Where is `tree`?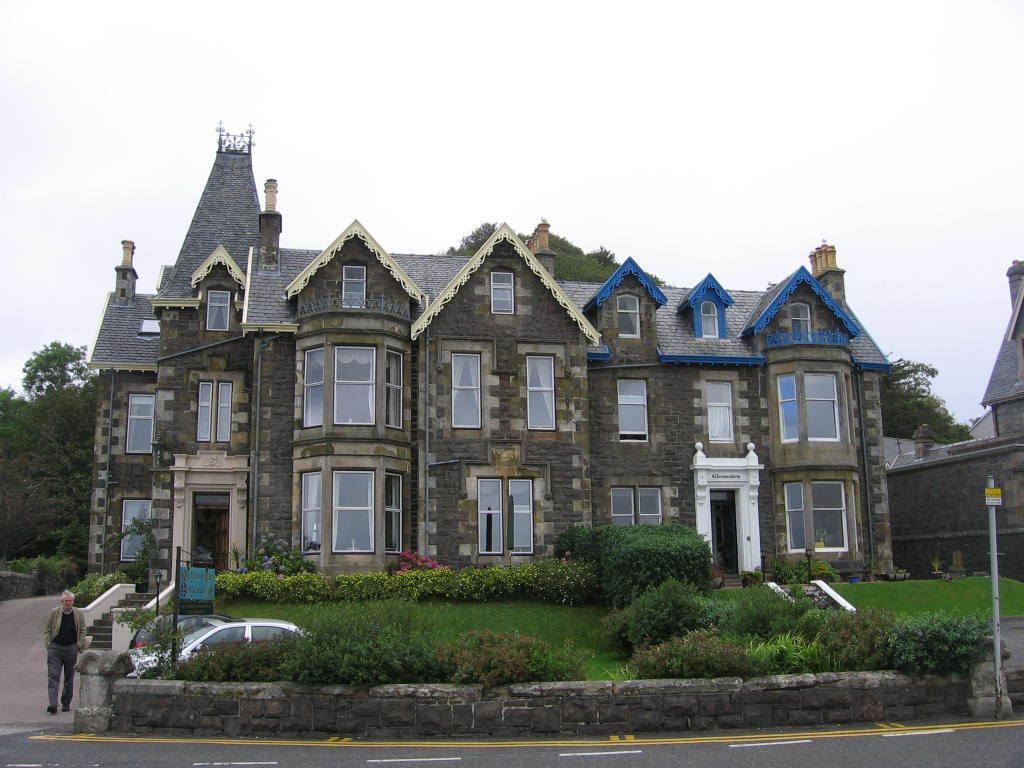
select_region(873, 361, 975, 438).
